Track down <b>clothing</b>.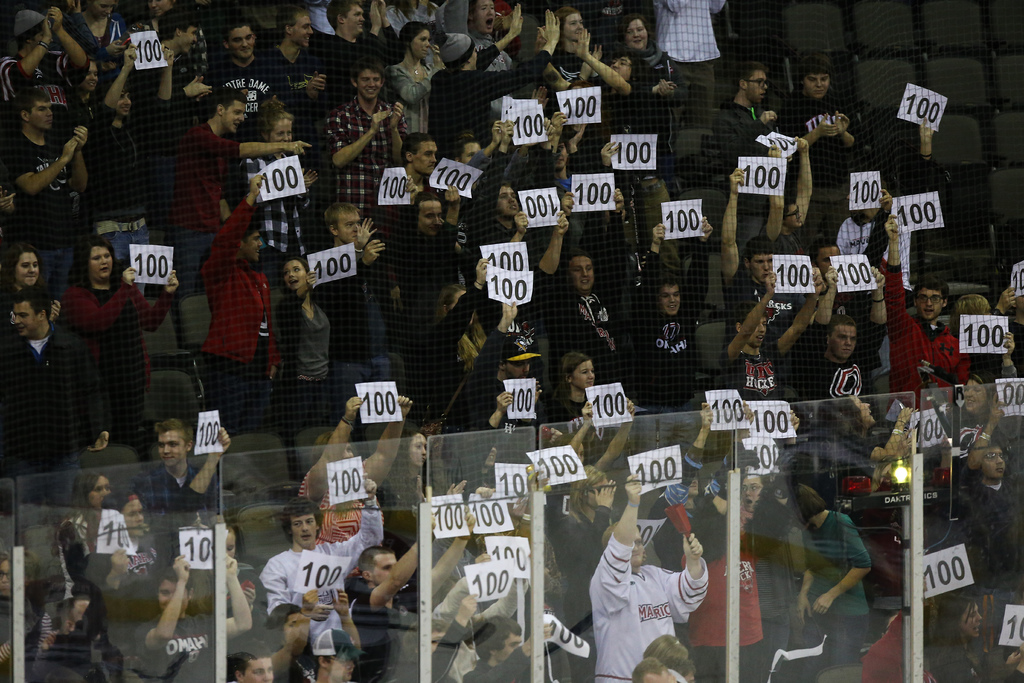
Tracked to {"left": 550, "top": 381, "right": 597, "bottom": 420}.
